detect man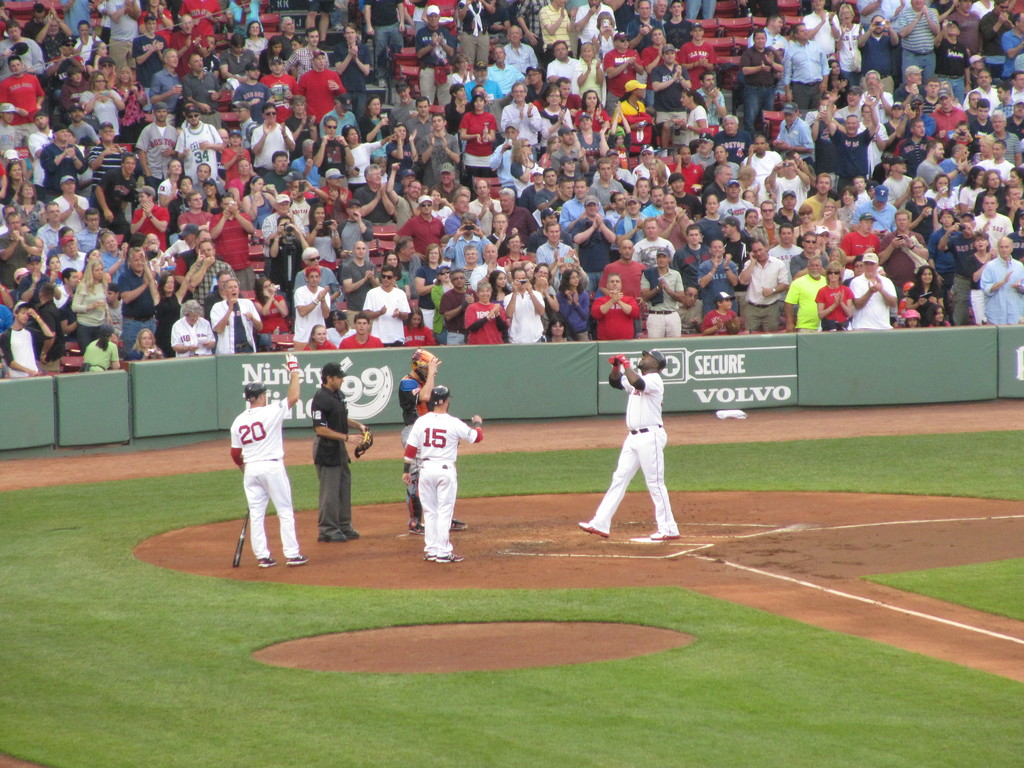
[x1=406, y1=99, x2=436, y2=147]
